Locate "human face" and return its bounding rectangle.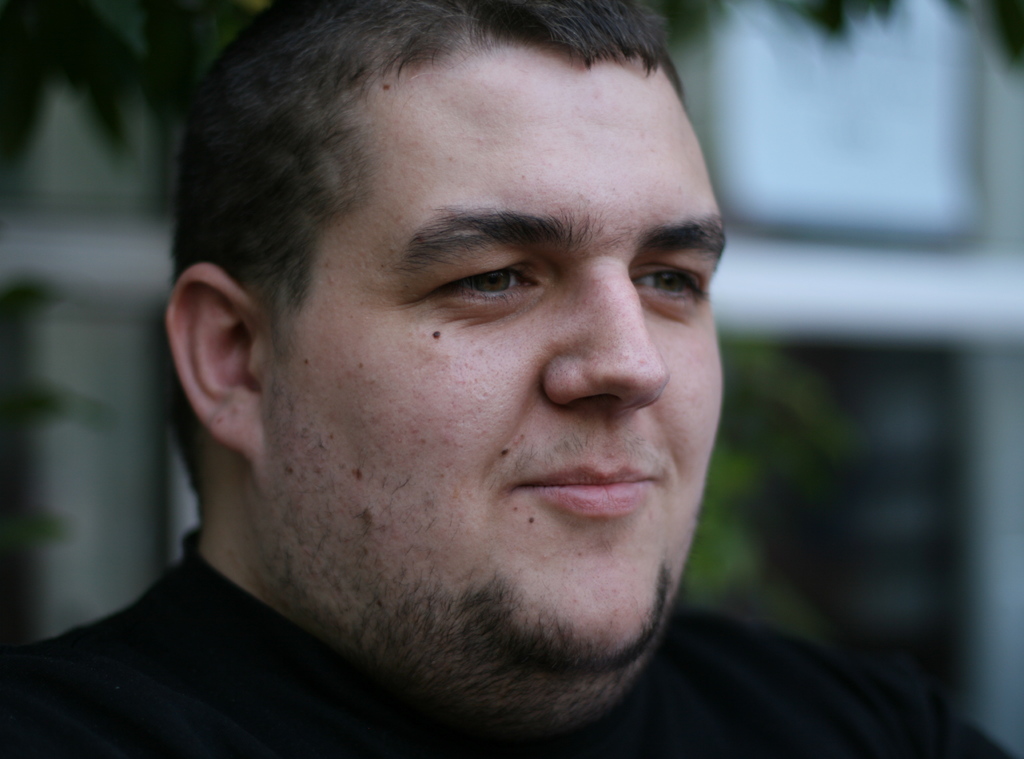
box(259, 34, 731, 722).
